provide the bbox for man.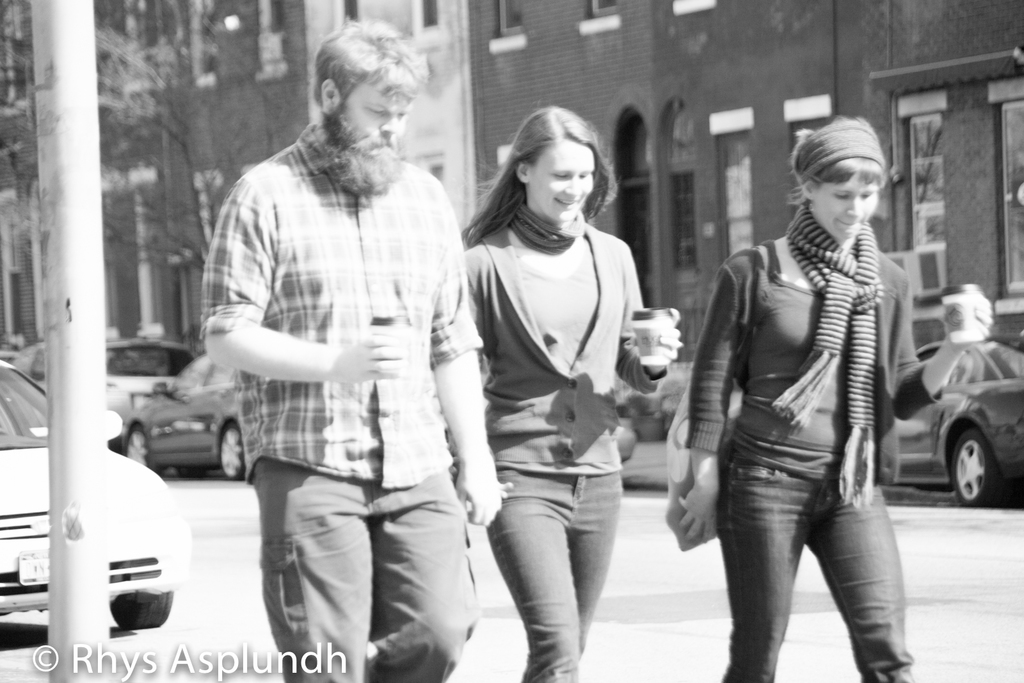
left=180, top=7, right=481, bottom=670.
